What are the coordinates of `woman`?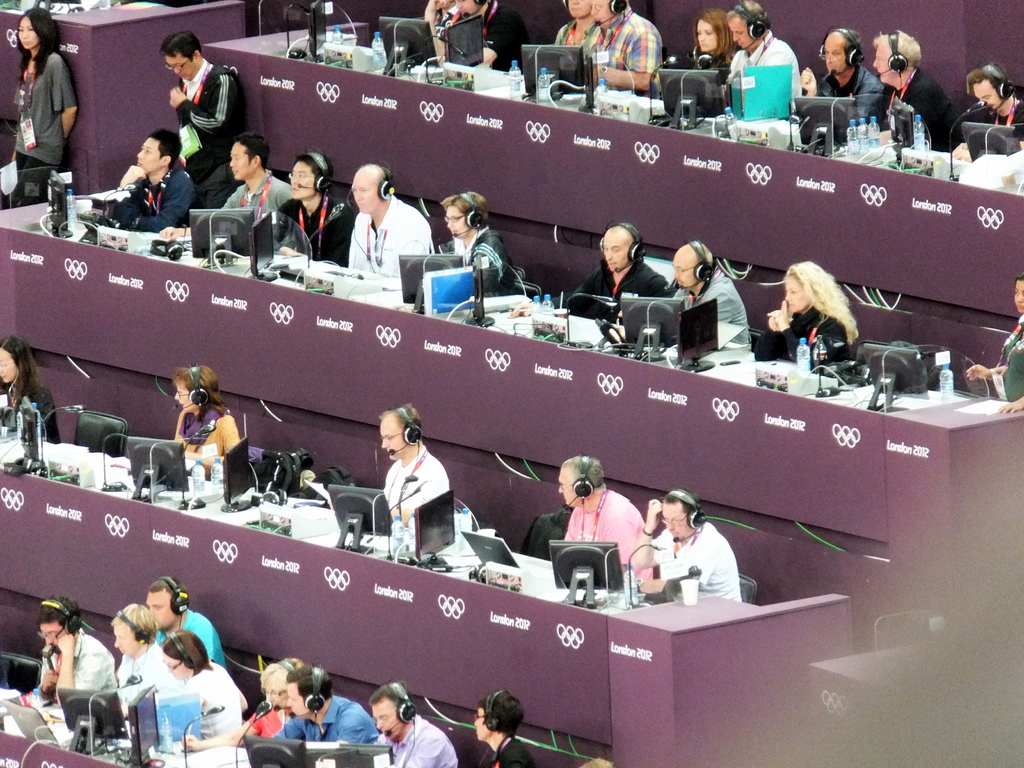
bbox(7, 2, 76, 209).
